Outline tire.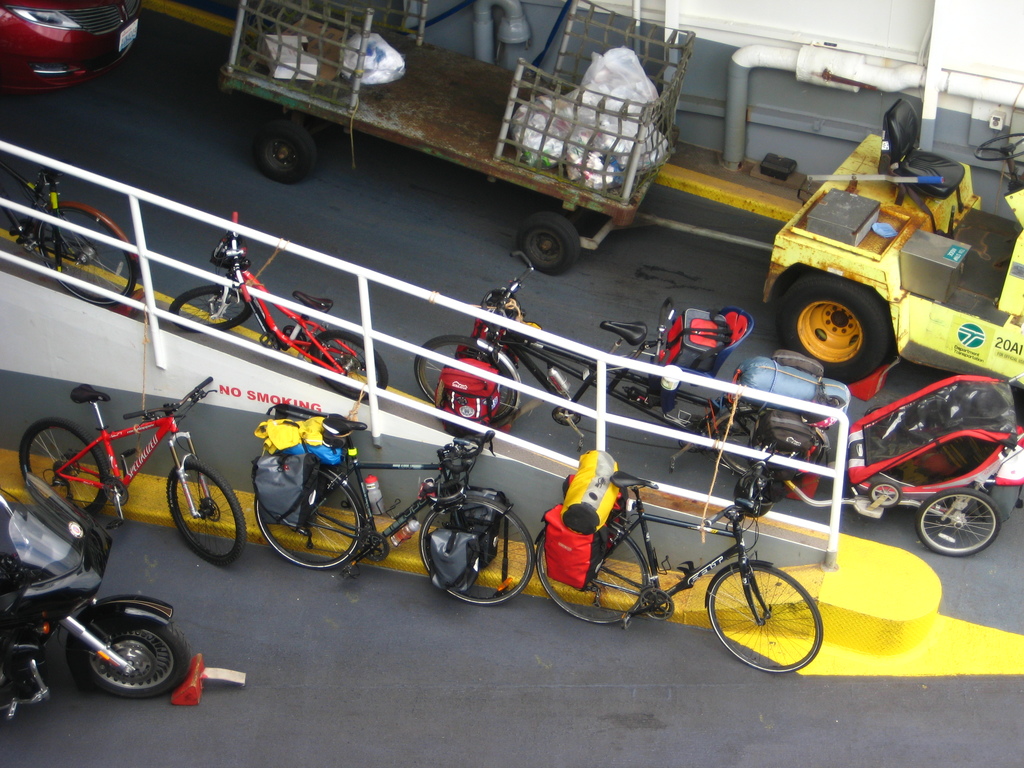
Outline: pyautogui.locateOnScreen(776, 277, 898, 384).
